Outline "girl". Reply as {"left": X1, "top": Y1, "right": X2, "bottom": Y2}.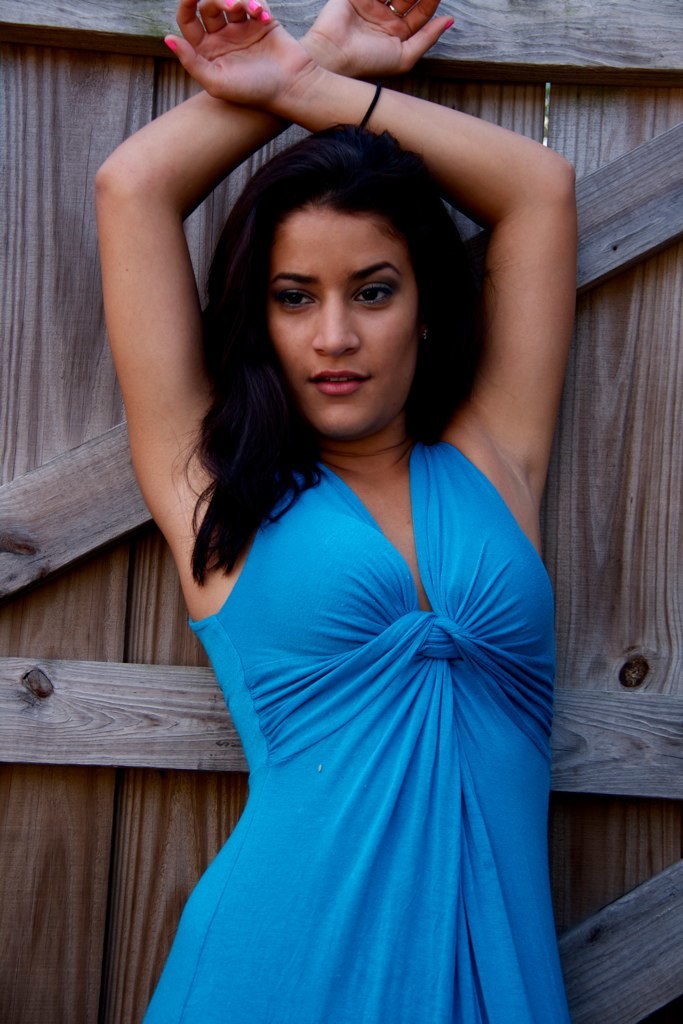
{"left": 95, "top": 0, "right": 574, "bottom": 1023}.
